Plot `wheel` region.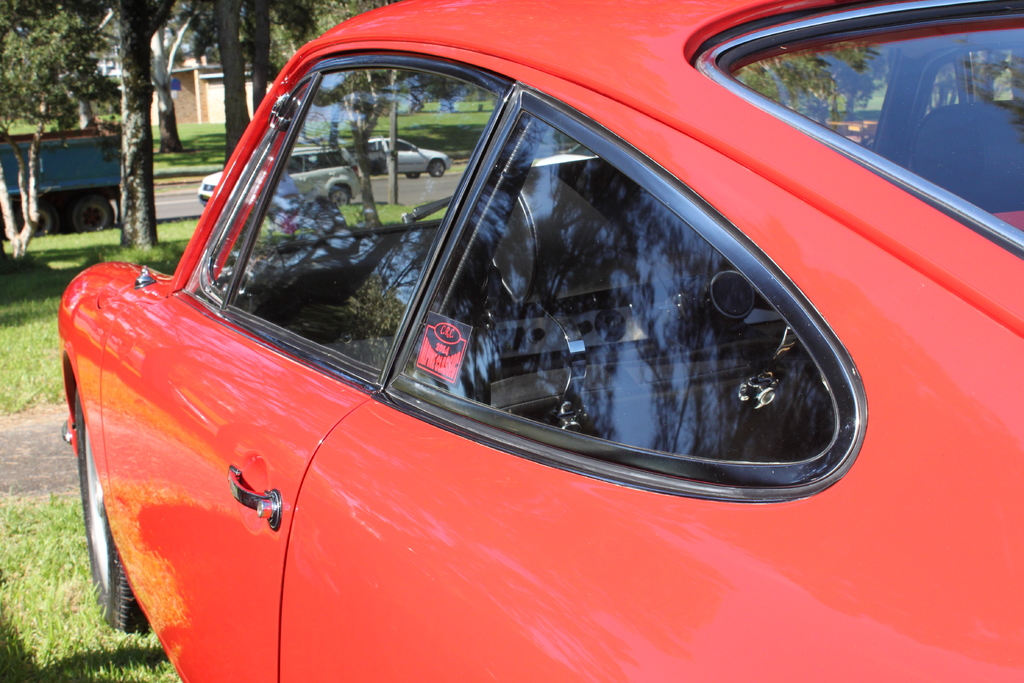
Plotted at {"left": 15, "top": 198, "right": 52, "bottom": 240}.
